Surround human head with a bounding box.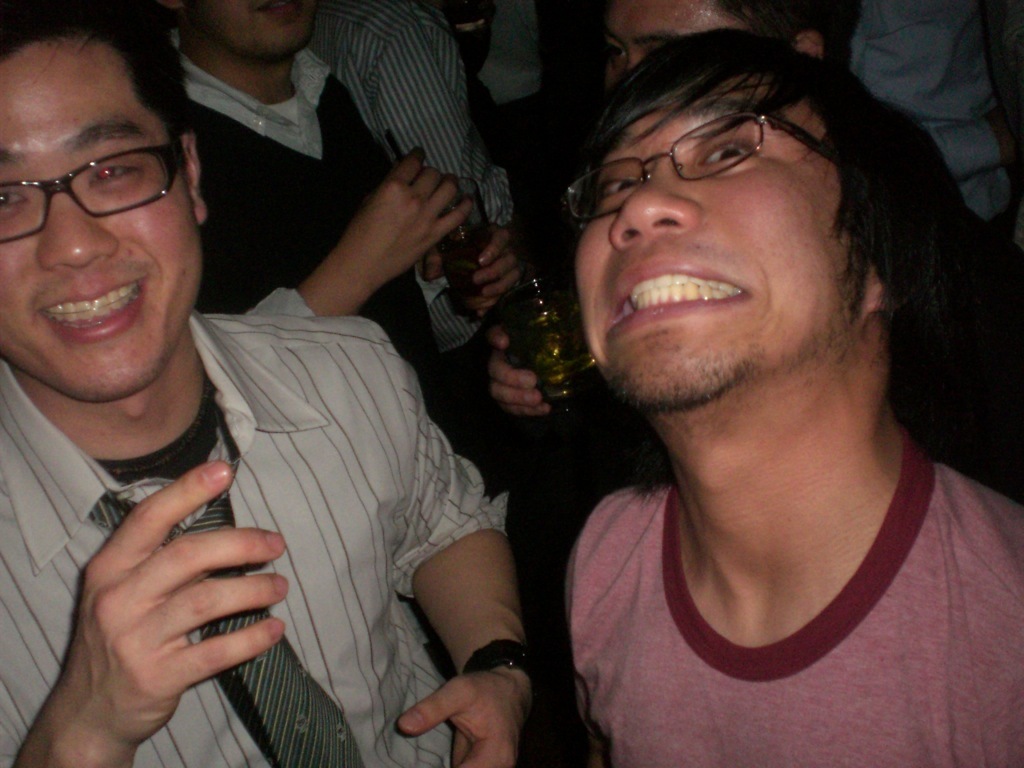
<bbox>531, 16, 930, 332</bbox>.
